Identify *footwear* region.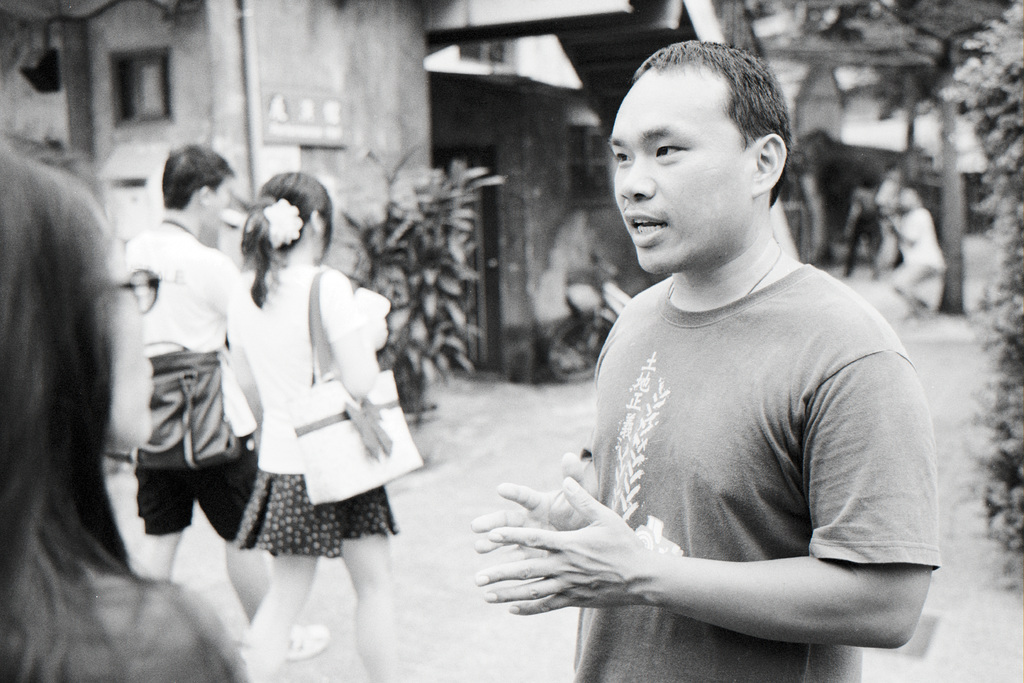
Region: [left=285, top=625, right=331, bottom=664].
